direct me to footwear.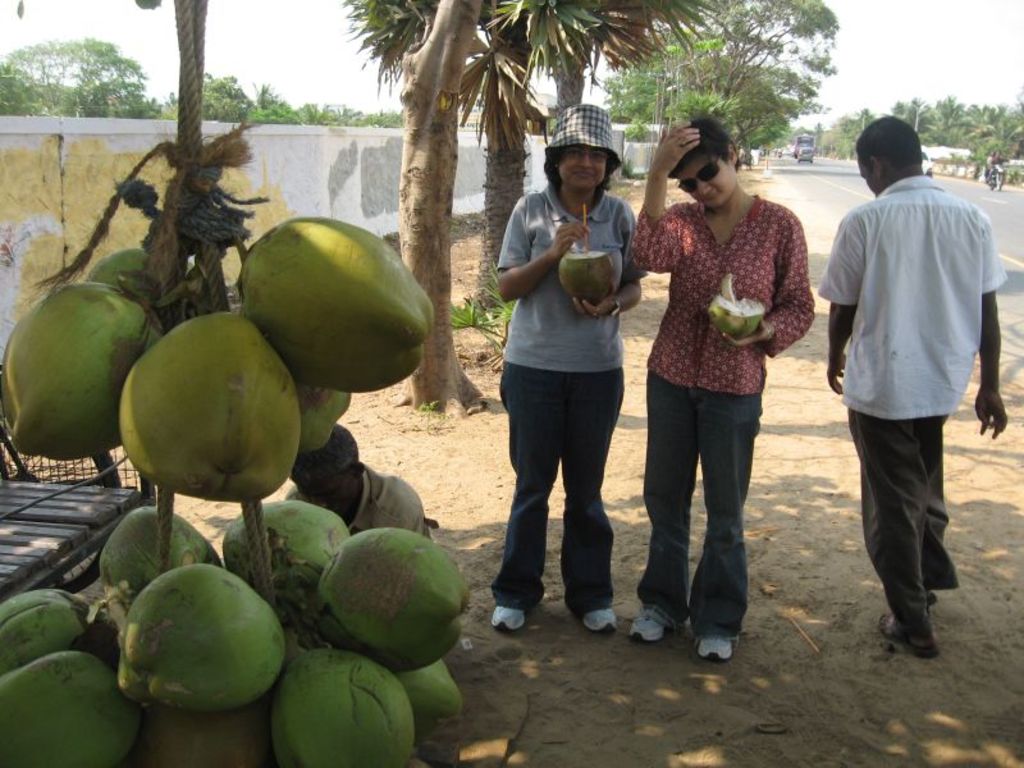
Direction: [881, 616, 931, 655].
